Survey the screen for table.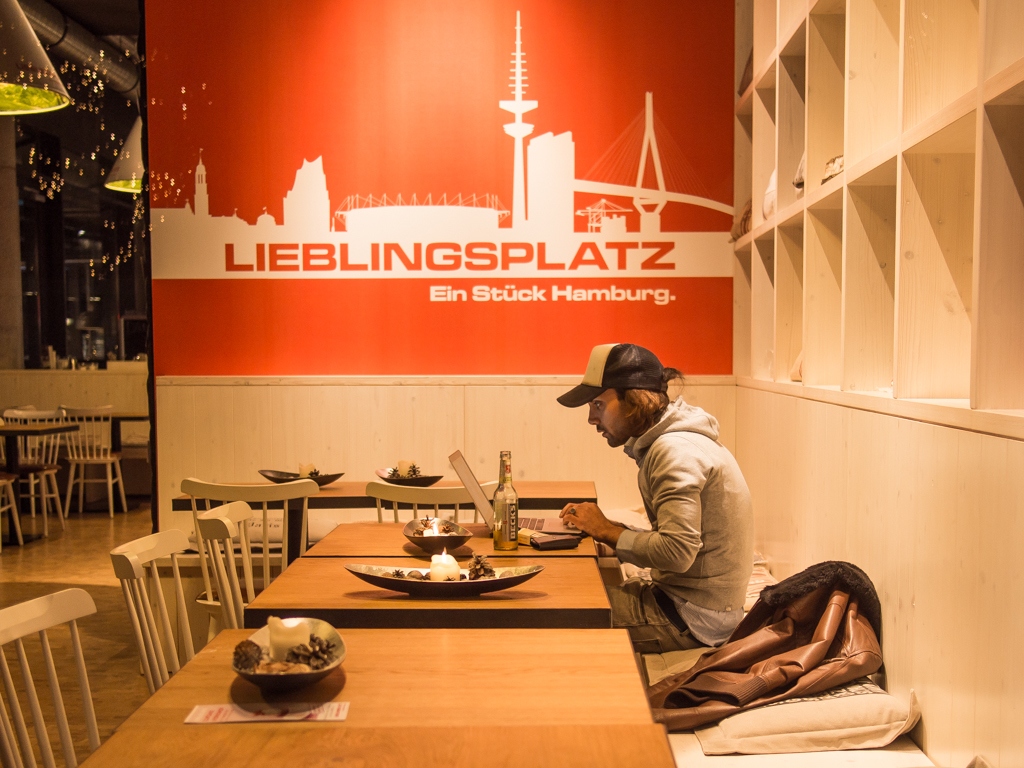
Survey found: x1=175, y1=482, x2=594, y2=568.
